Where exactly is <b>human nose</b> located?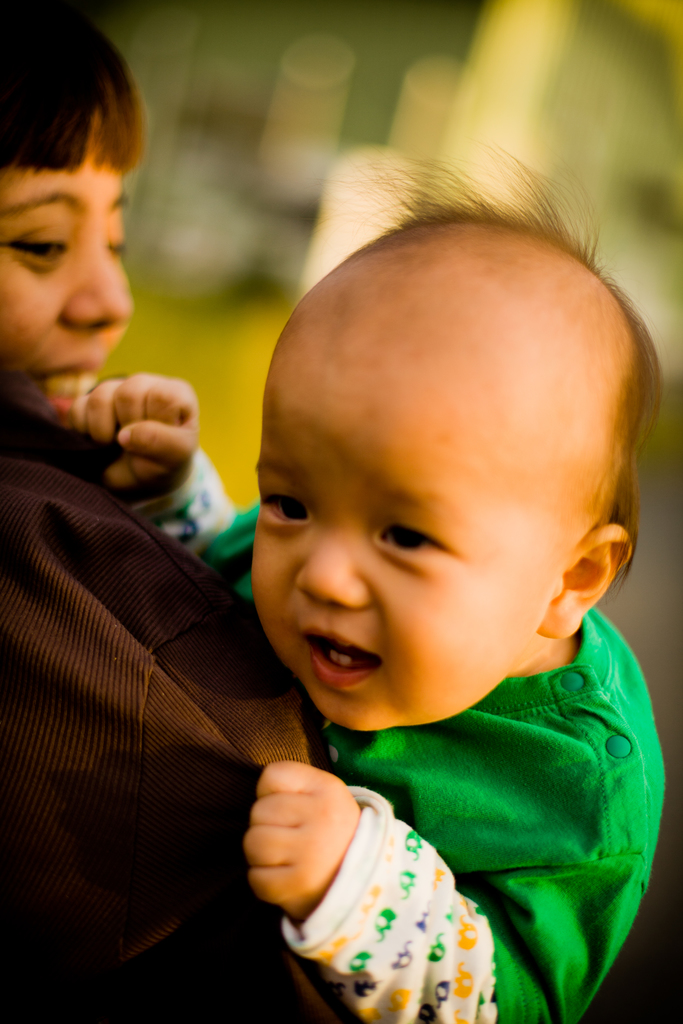
Its bounding box is <region>302, 540, 377, 621</region>.
